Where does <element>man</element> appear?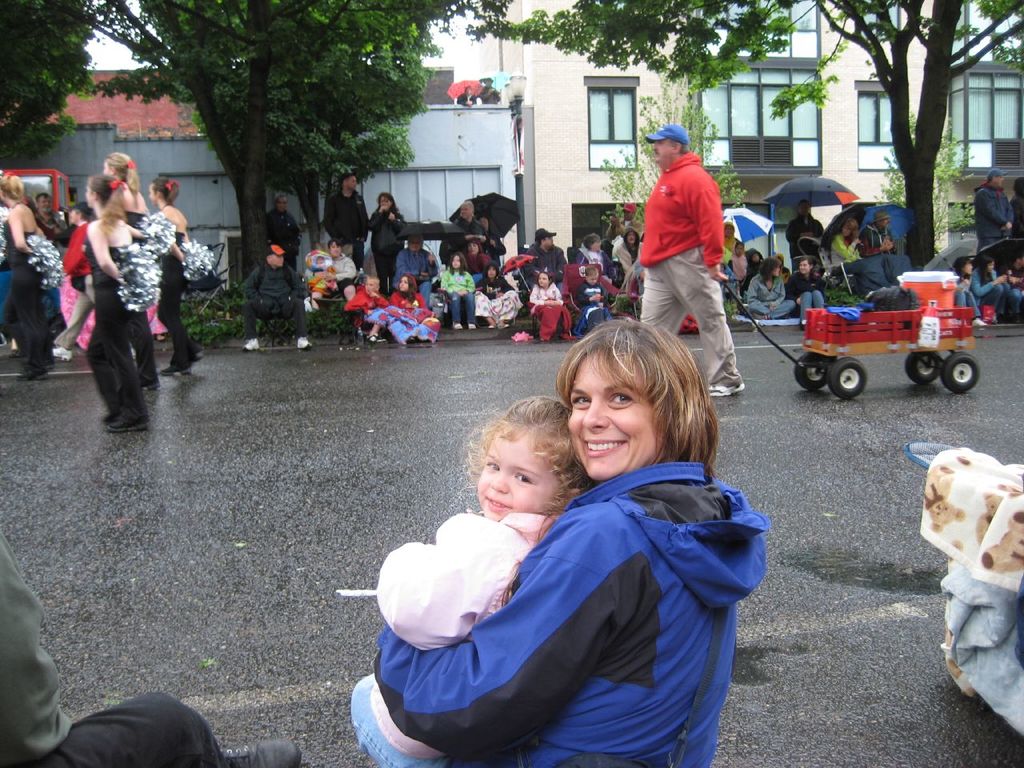
Appears at [left=634, top=124, right=747, bottom=399].
